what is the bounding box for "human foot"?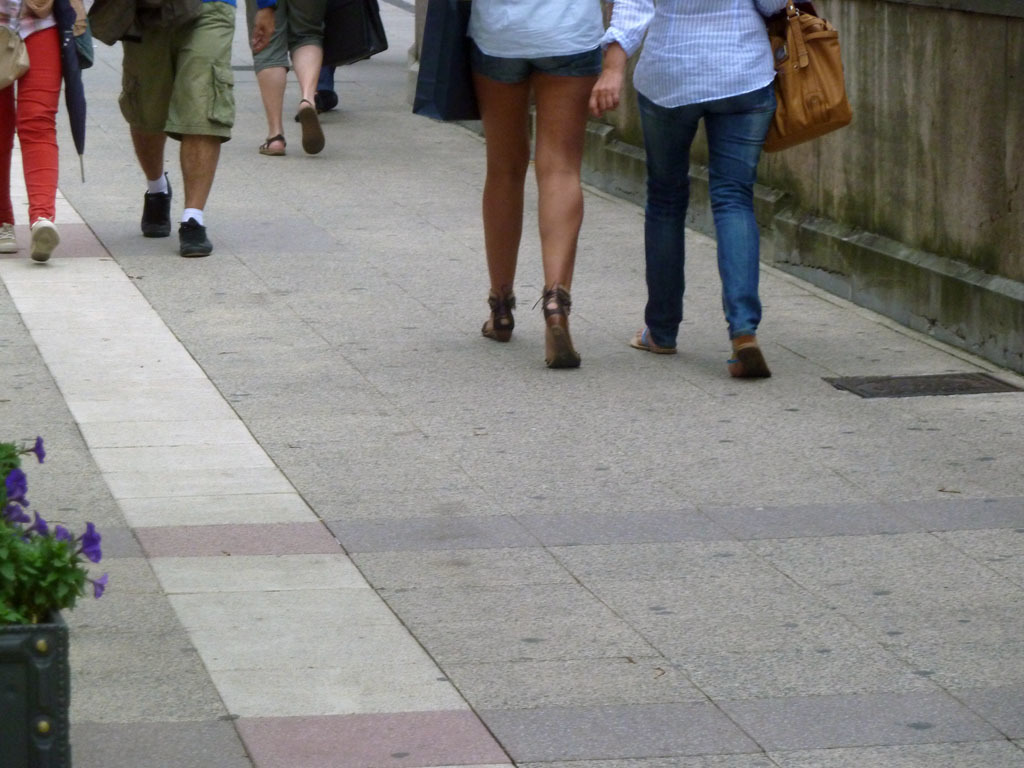
rect(632, 324, 675, 357).
